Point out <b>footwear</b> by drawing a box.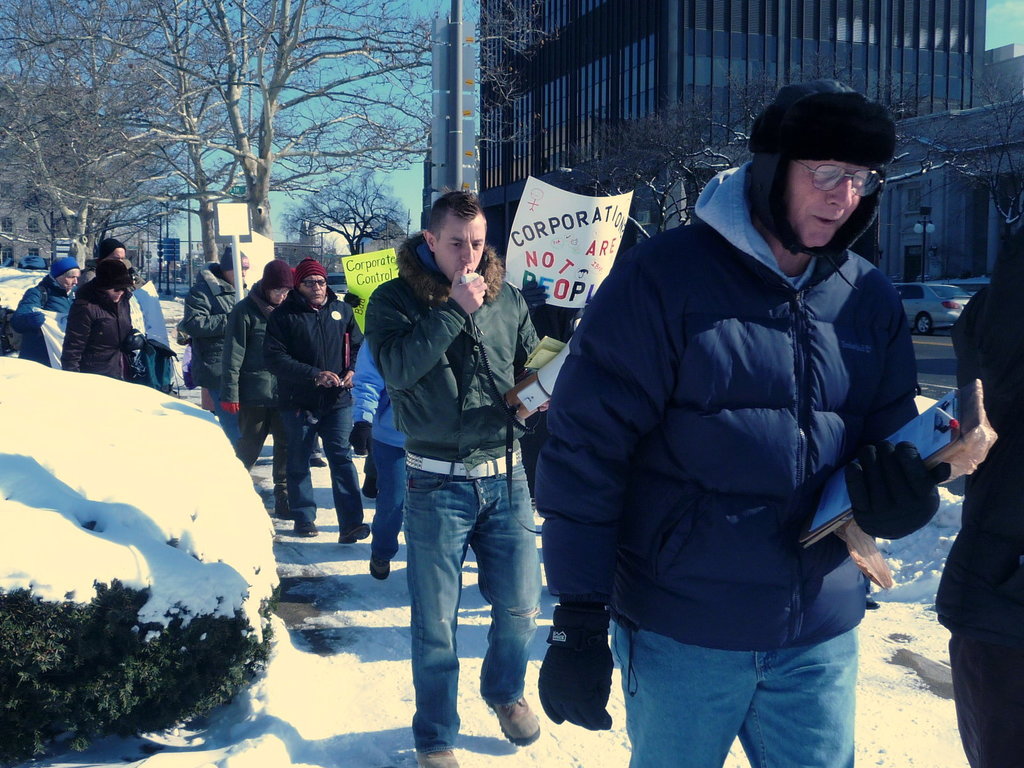
<box>275,500,288,517</box>.
